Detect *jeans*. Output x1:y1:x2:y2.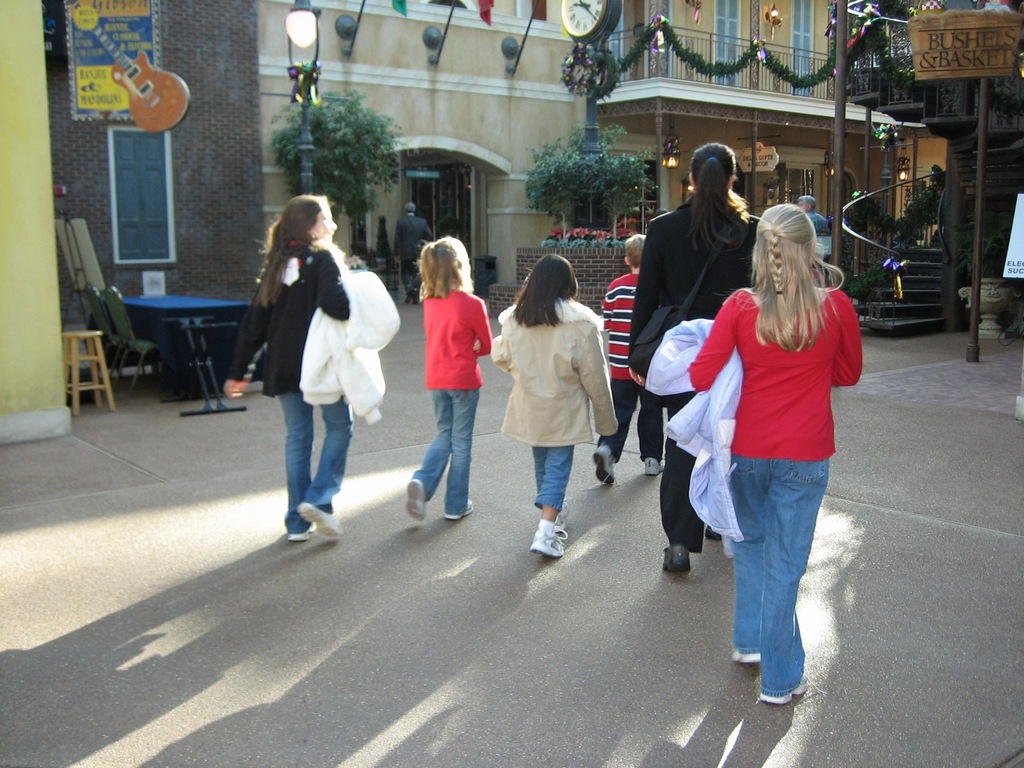
656:395:714:551.
